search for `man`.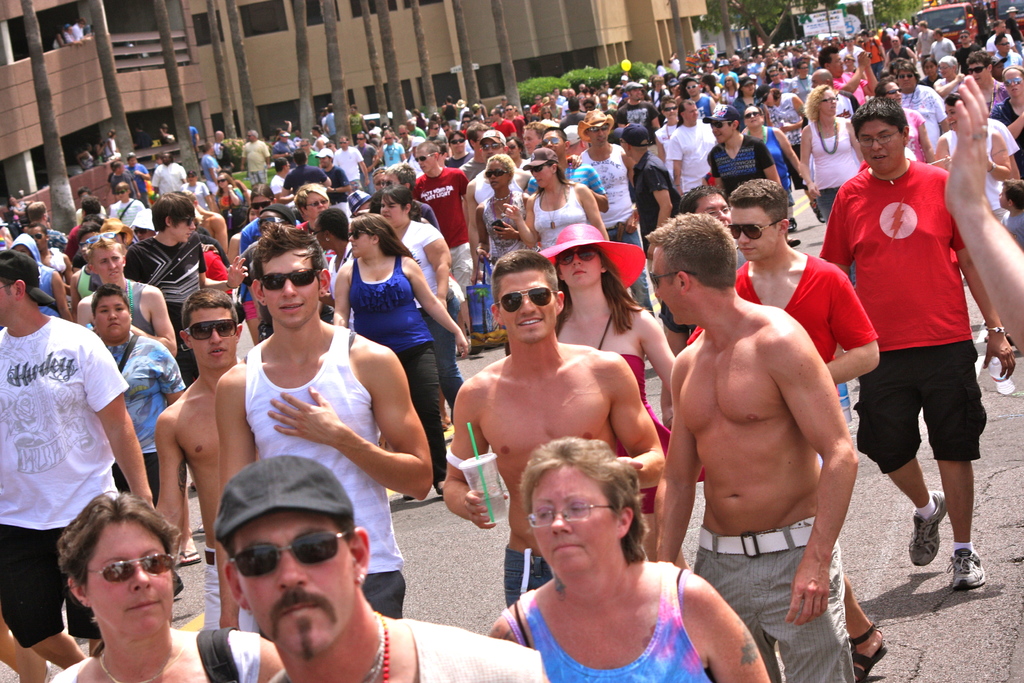
Found at Rect(442, 252, 661, 609).
